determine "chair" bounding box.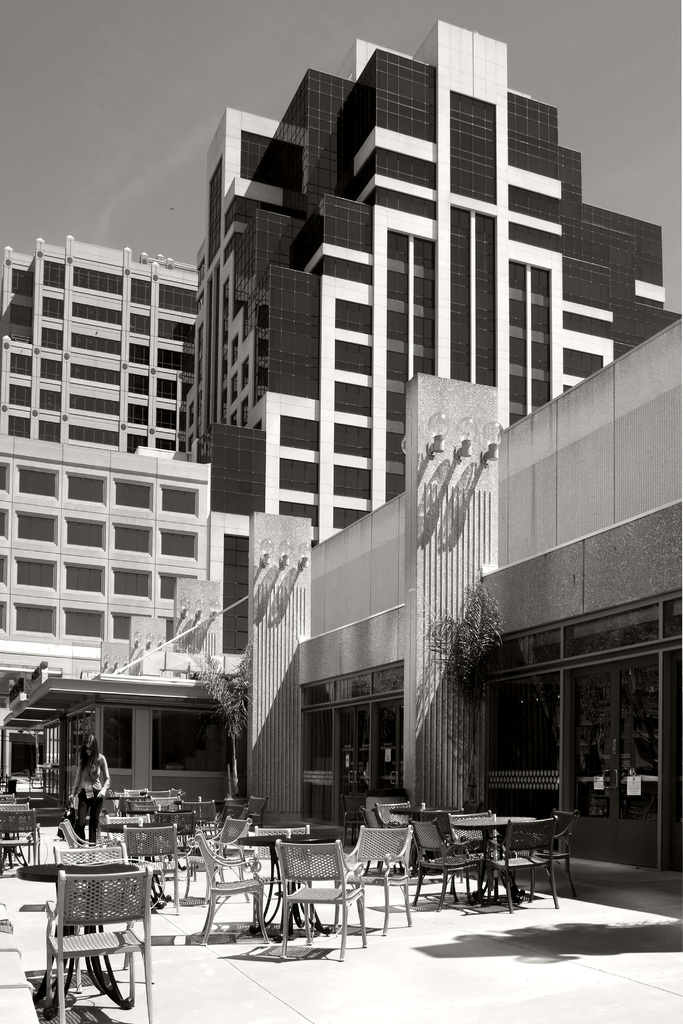
Determined: bbox=[23, 850, 151, 1022].
